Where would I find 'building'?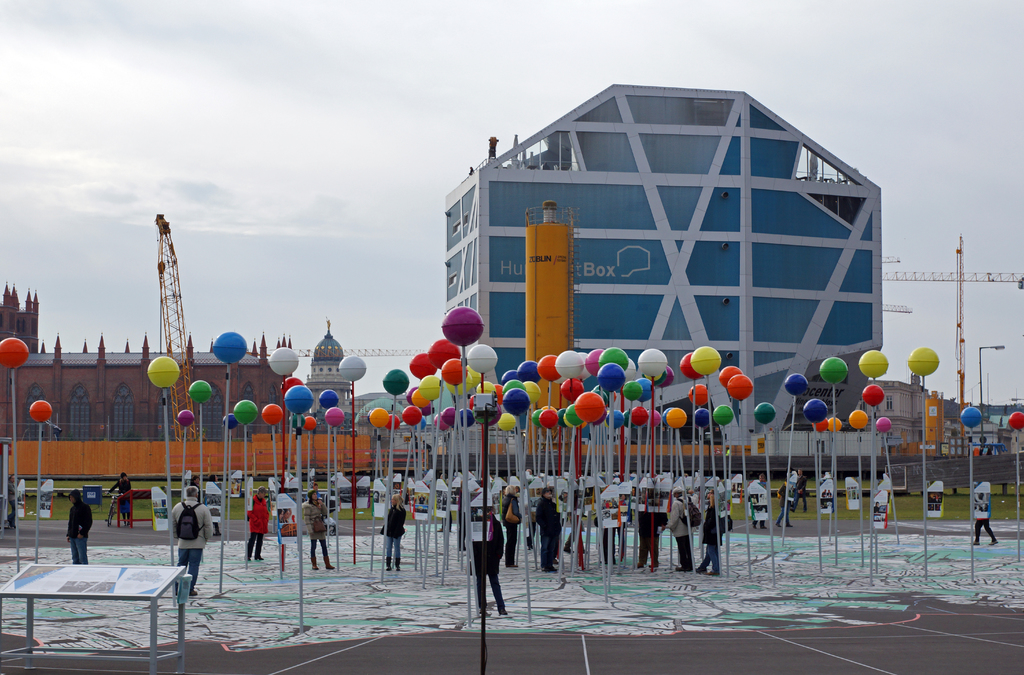
At box=[1000, 429, 1022, 457].
